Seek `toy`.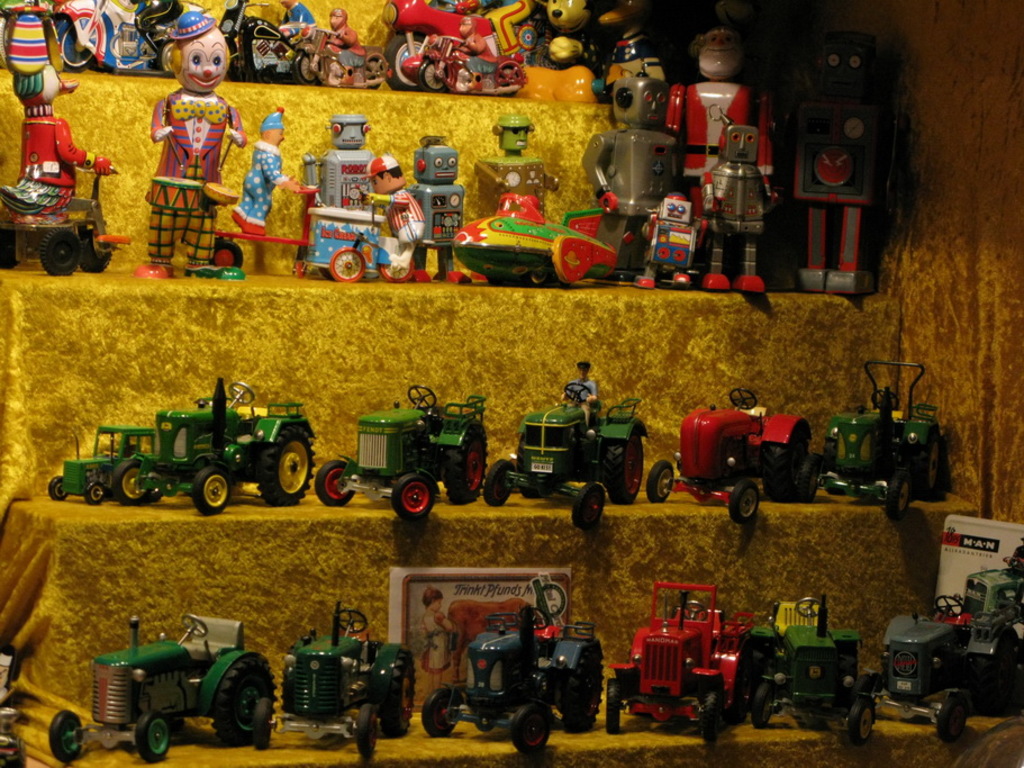
(49, 0, 174, 78).
